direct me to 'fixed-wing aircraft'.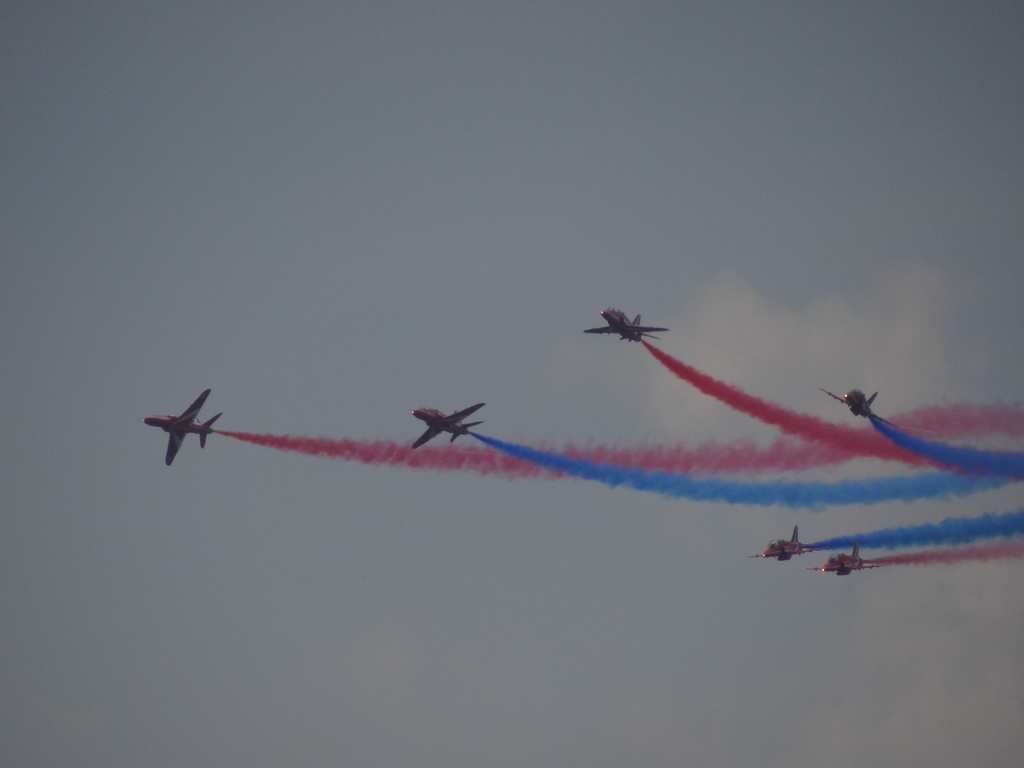
Direction: {"x1": 749, "y1": 526, "x2": 809, "y2": 562}.
